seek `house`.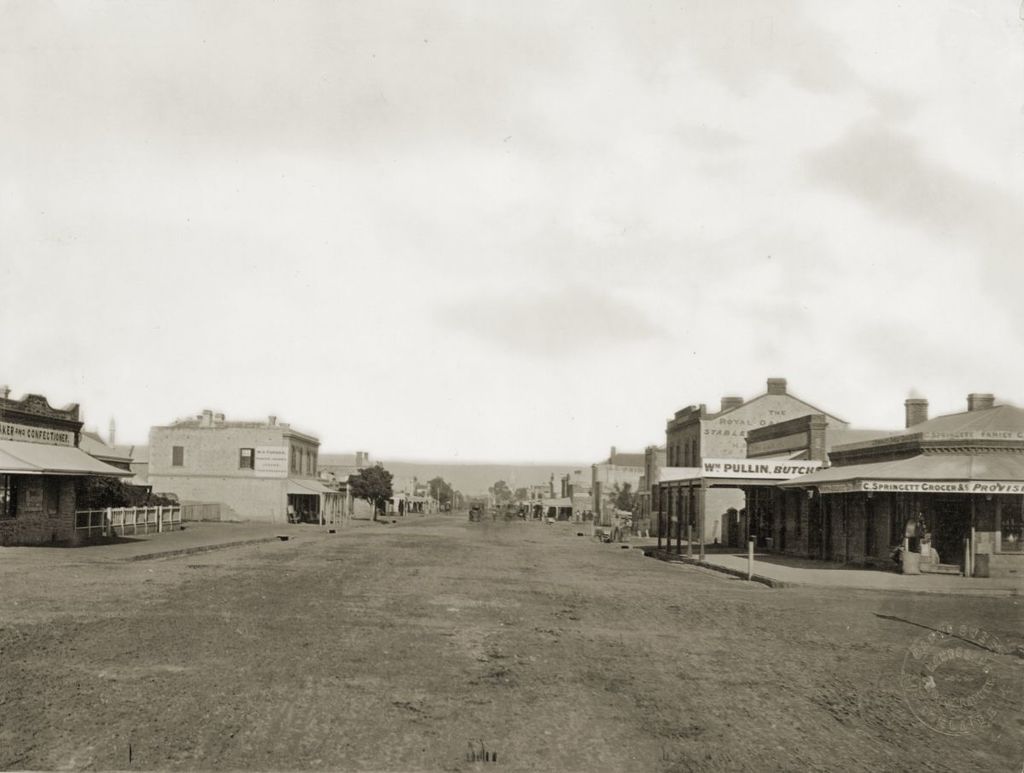
137:410:336:520.
